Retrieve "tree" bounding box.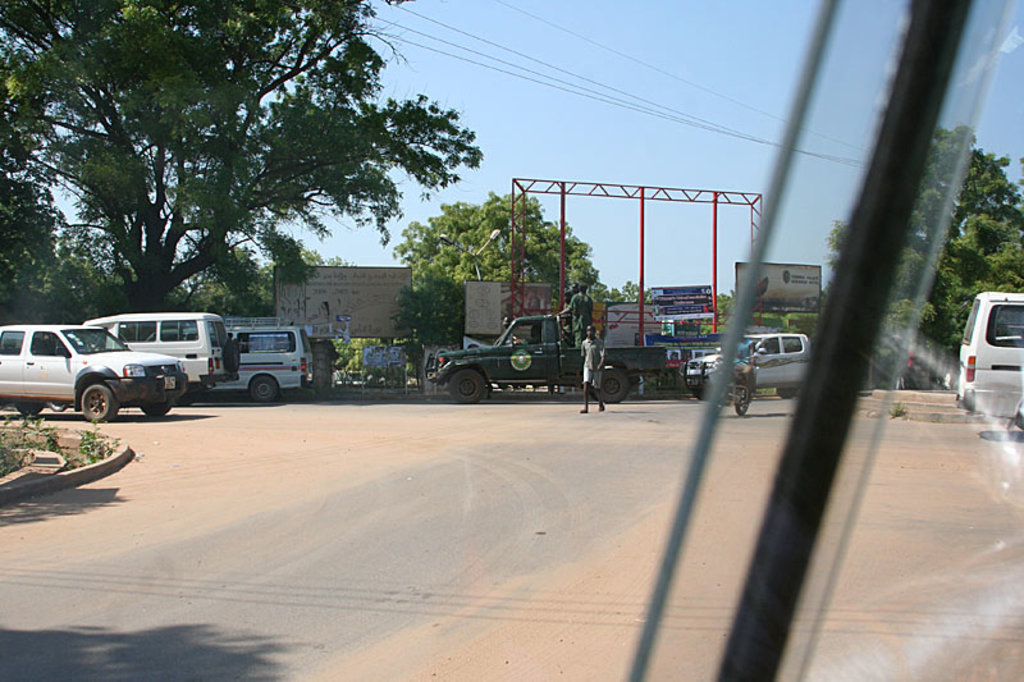
Bounding box: bbox=(710, 294, 824, 334).
